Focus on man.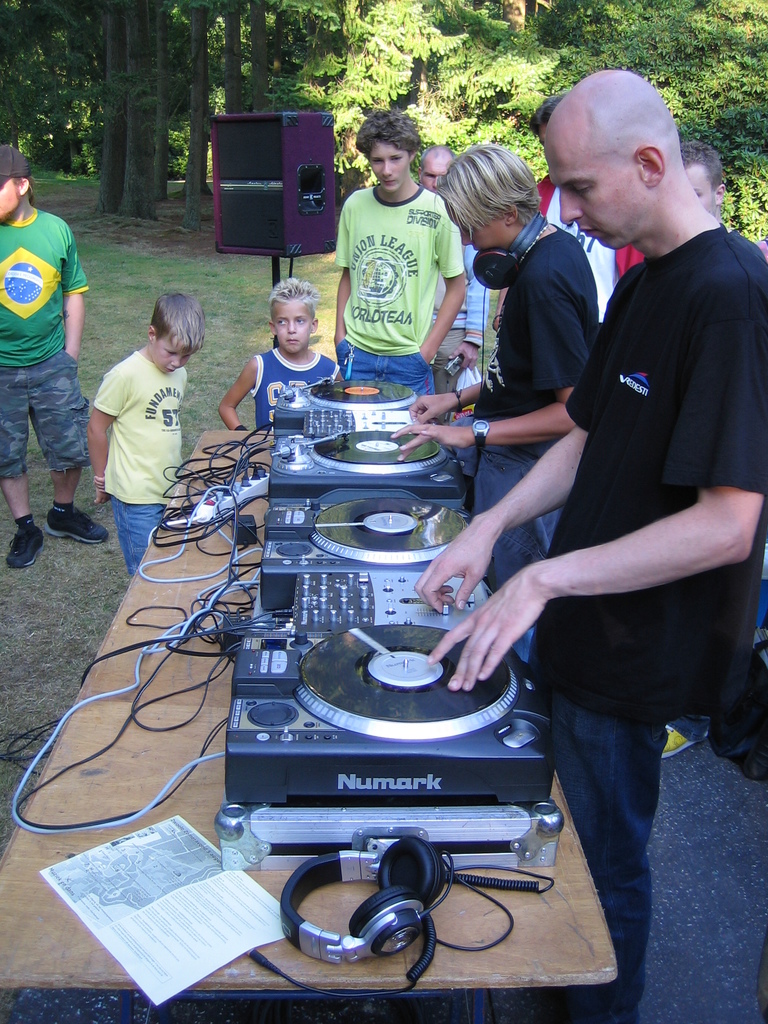
Focused at [529, 97, 637, 342].
